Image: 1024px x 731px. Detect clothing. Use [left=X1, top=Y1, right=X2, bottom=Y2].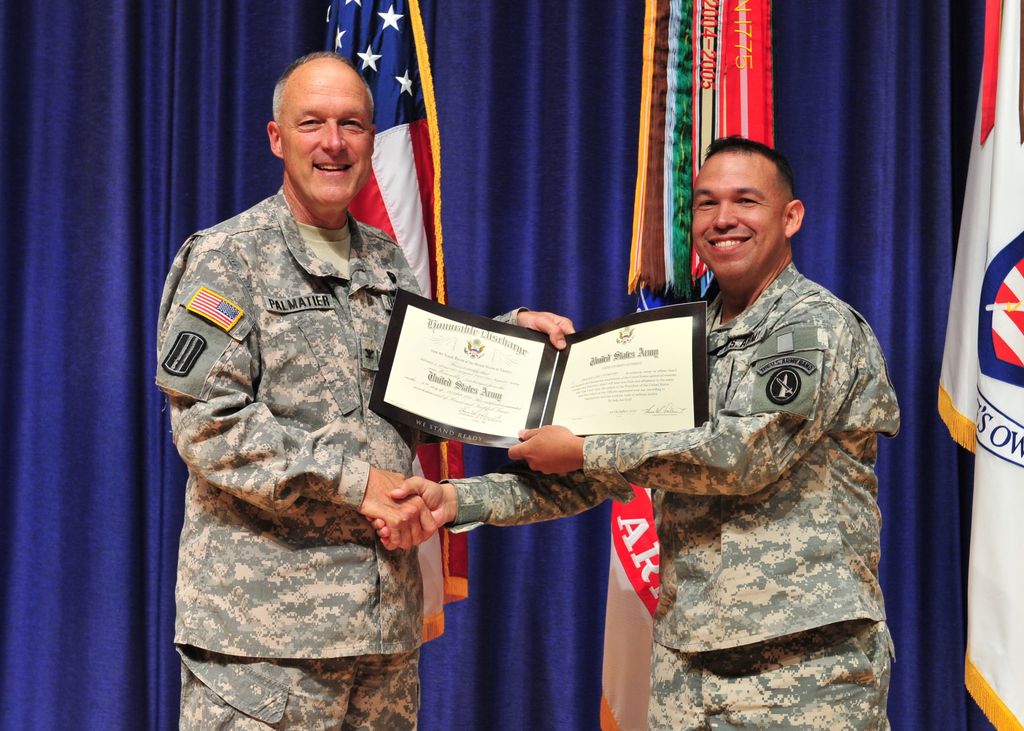
[left=141, top=169, right=497, bottom=705].
